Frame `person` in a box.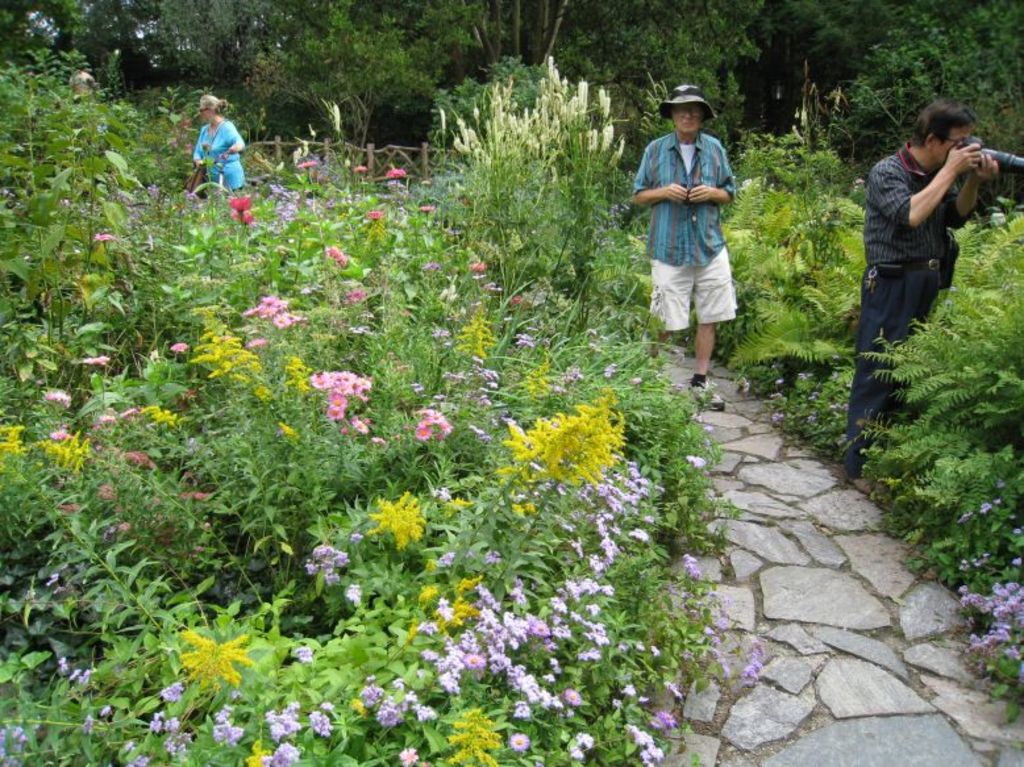
bbox=[67, 71, 111, 141].
